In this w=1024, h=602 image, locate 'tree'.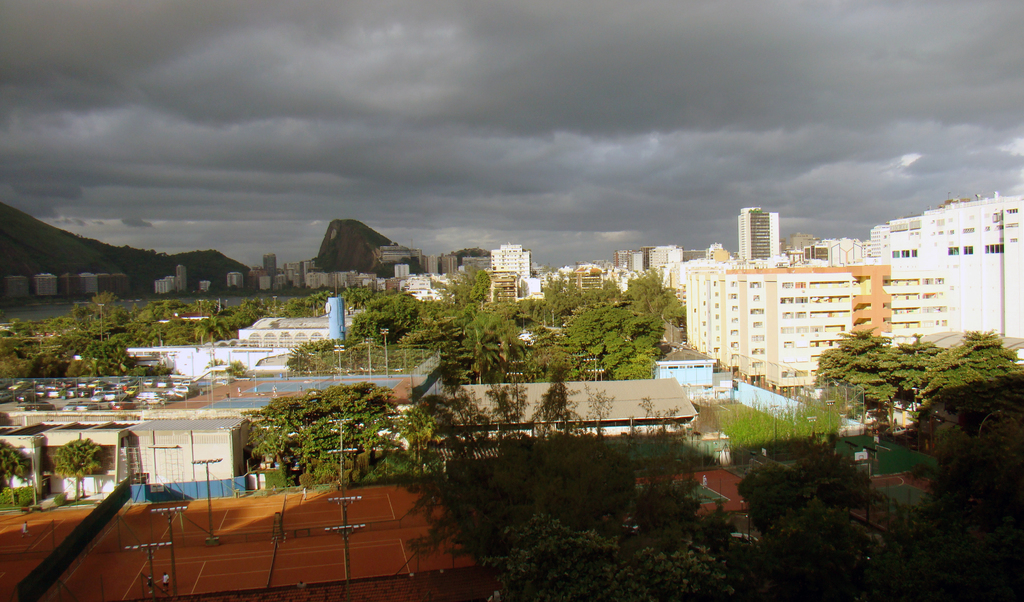
Bounding box: bbox(0, 439, 26, 508).
